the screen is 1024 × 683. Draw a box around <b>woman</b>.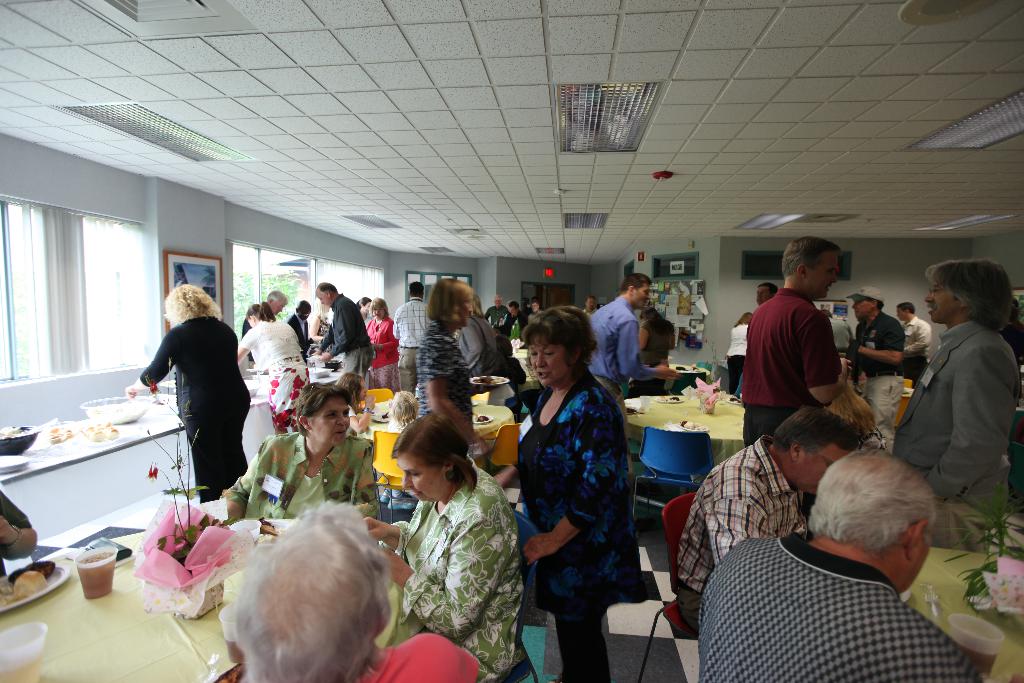
bbox(366, 406, 536, 682).
